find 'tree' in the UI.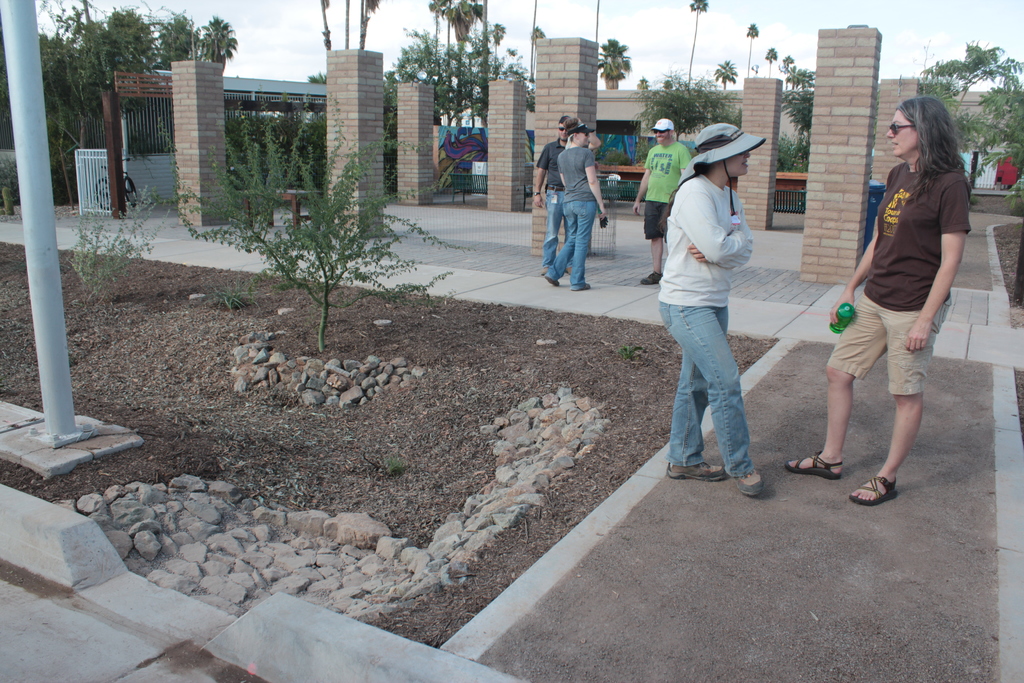
UI element at <region>593, 0, 604, 45</region>.
